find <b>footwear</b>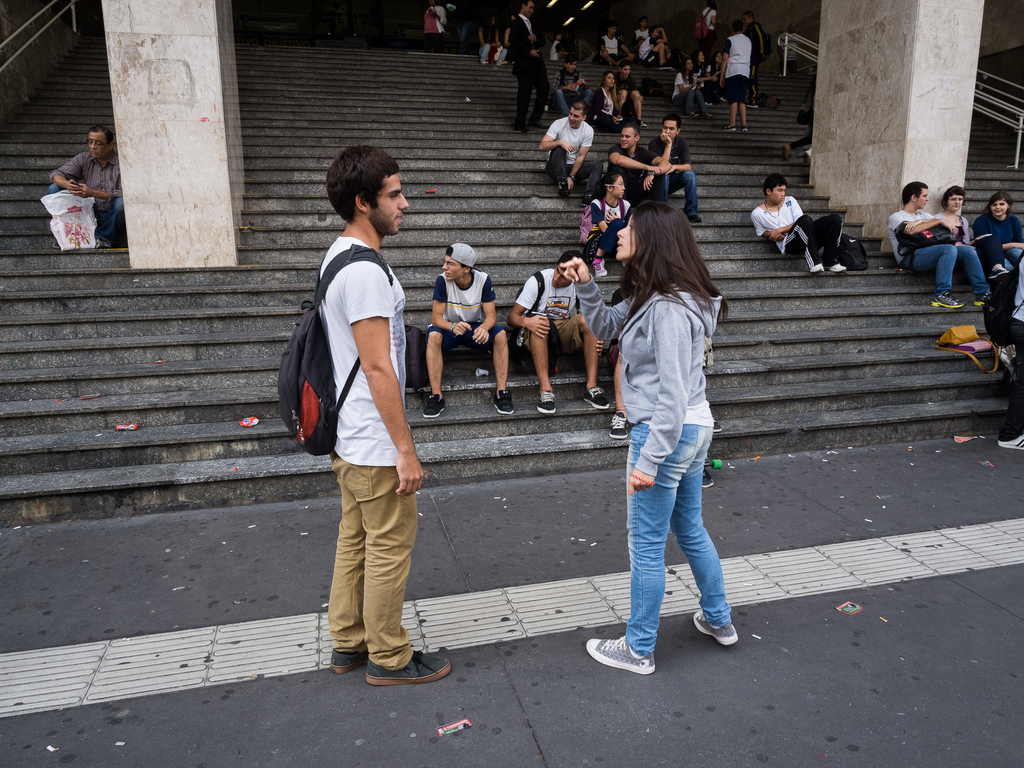
box(537, 390, 561, 415)
